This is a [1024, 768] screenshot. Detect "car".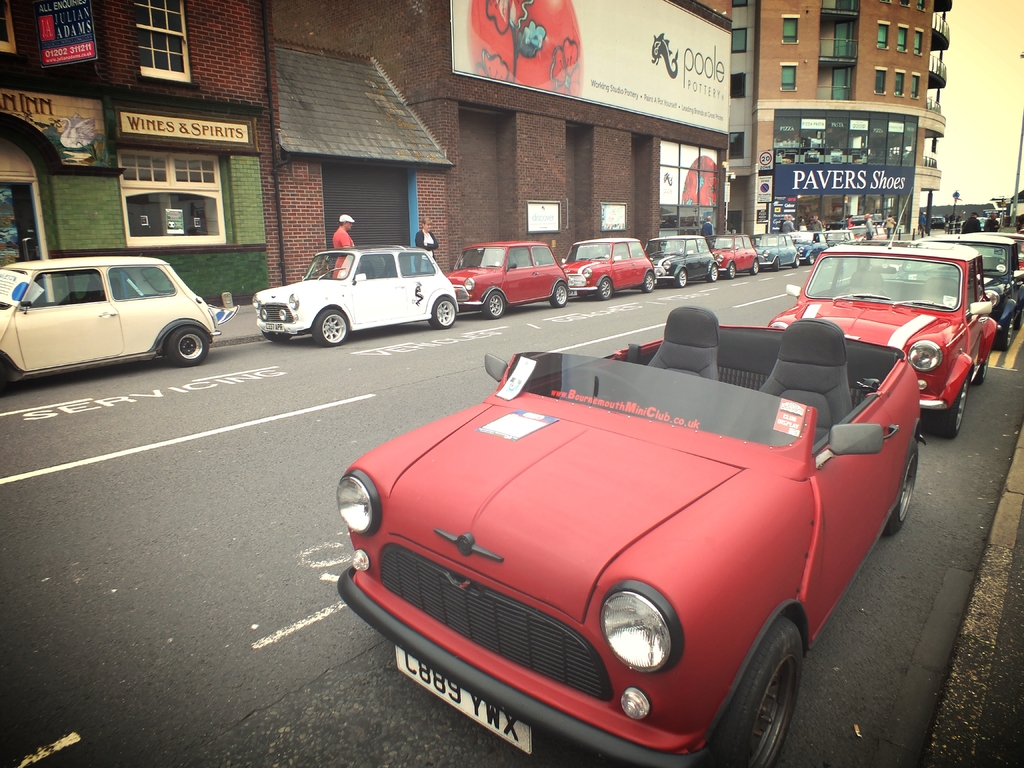
x1=927, y1=233, x2=1023, y2=352.
